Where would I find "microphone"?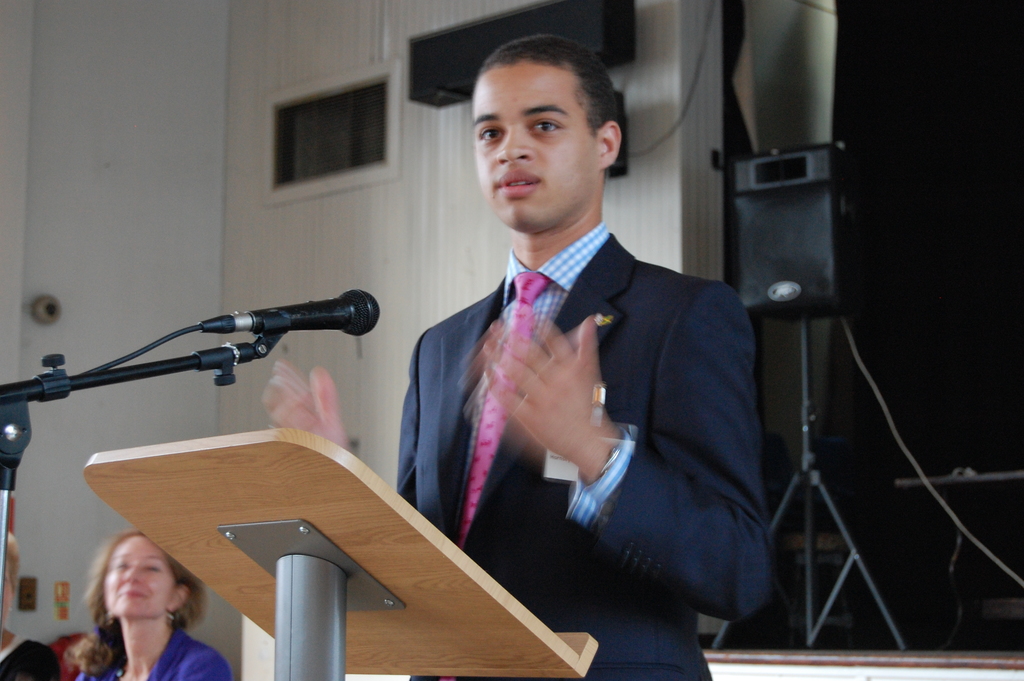
At left=243, top=286, right=383, bottom=332.
